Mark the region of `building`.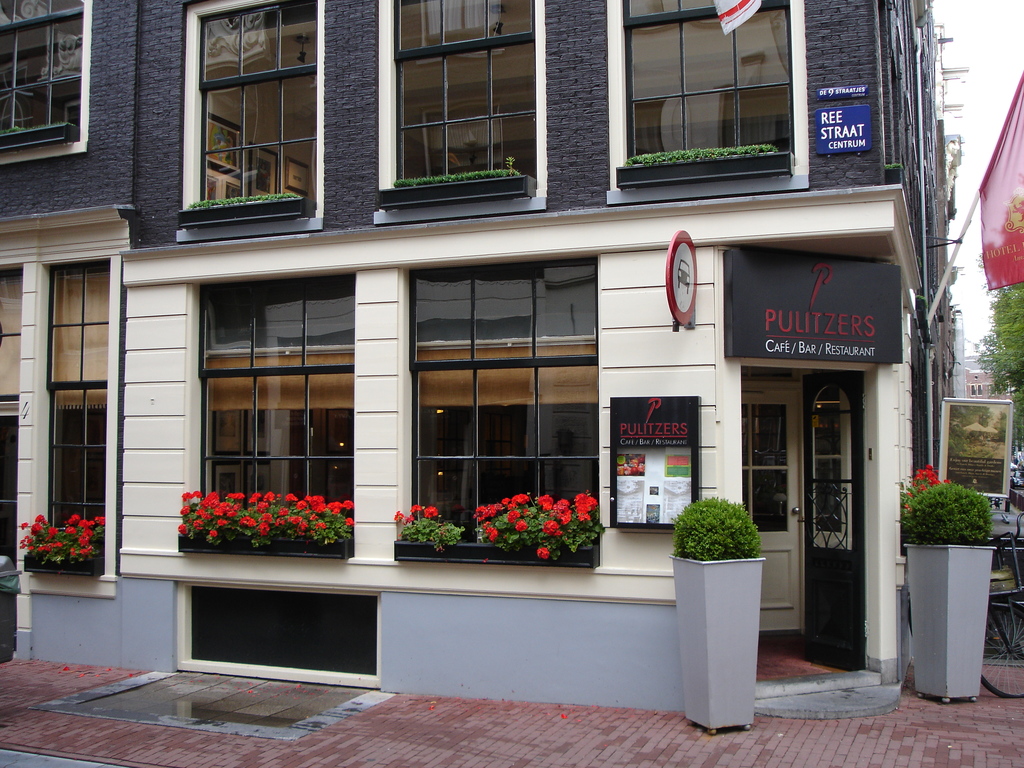
Region: {"x1": 0, "y1": 0, "x2": 965, "y2": 728}.
